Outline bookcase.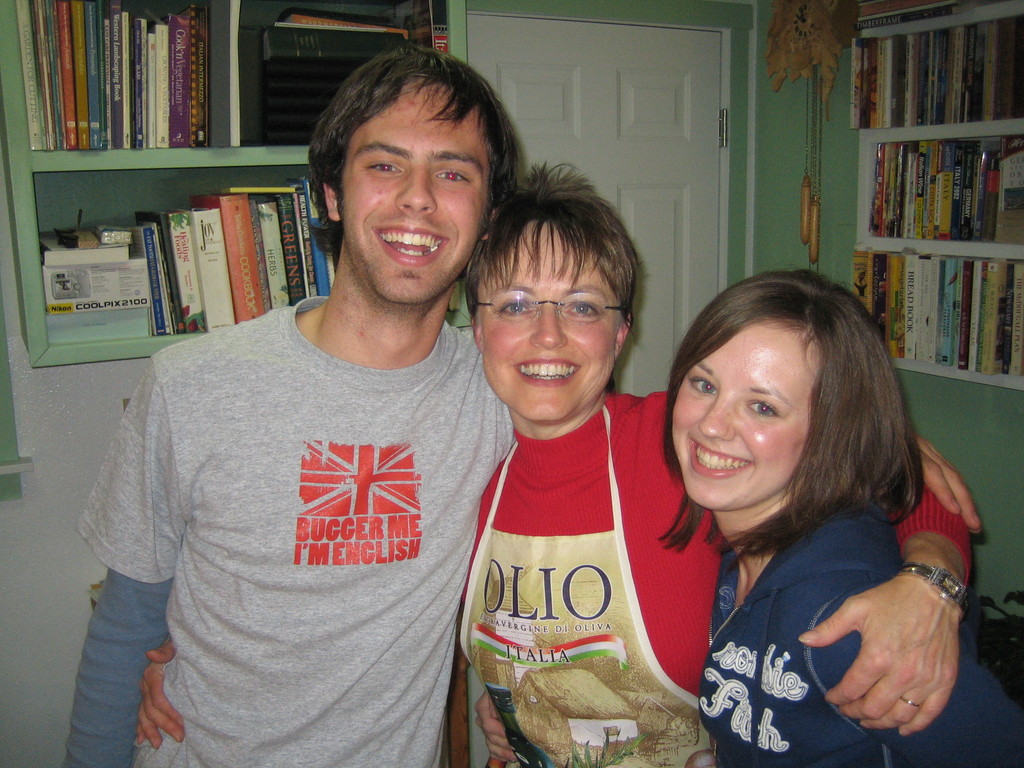
Outline: (849,0,1023,395).
